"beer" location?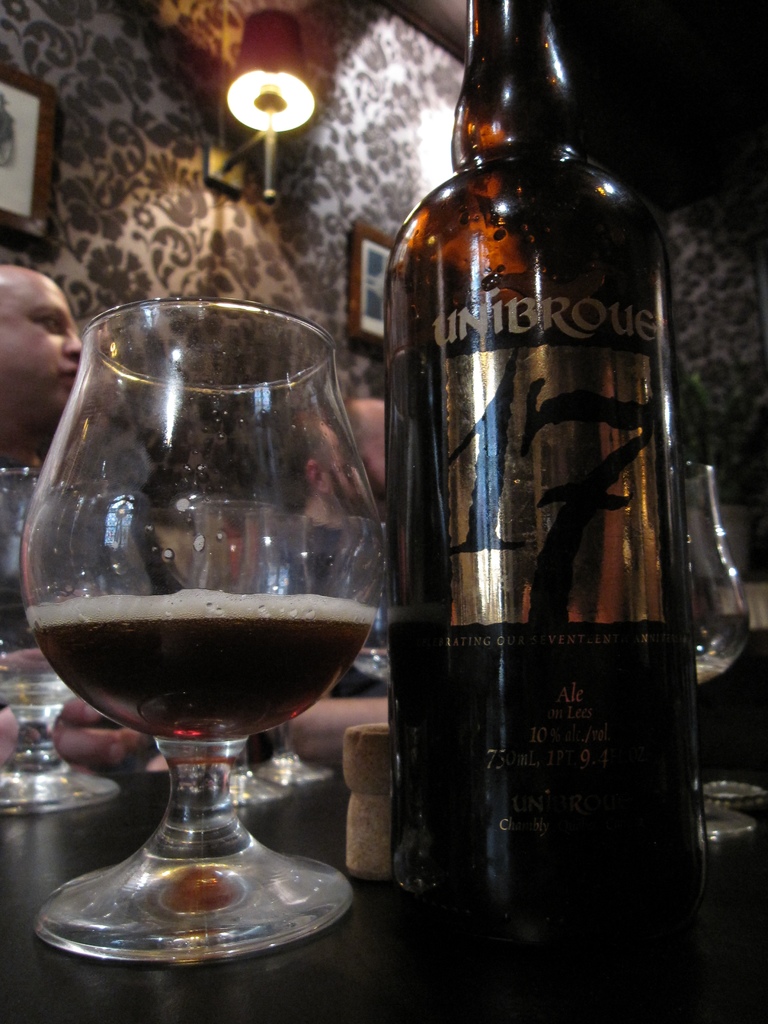
373:0:679:973
